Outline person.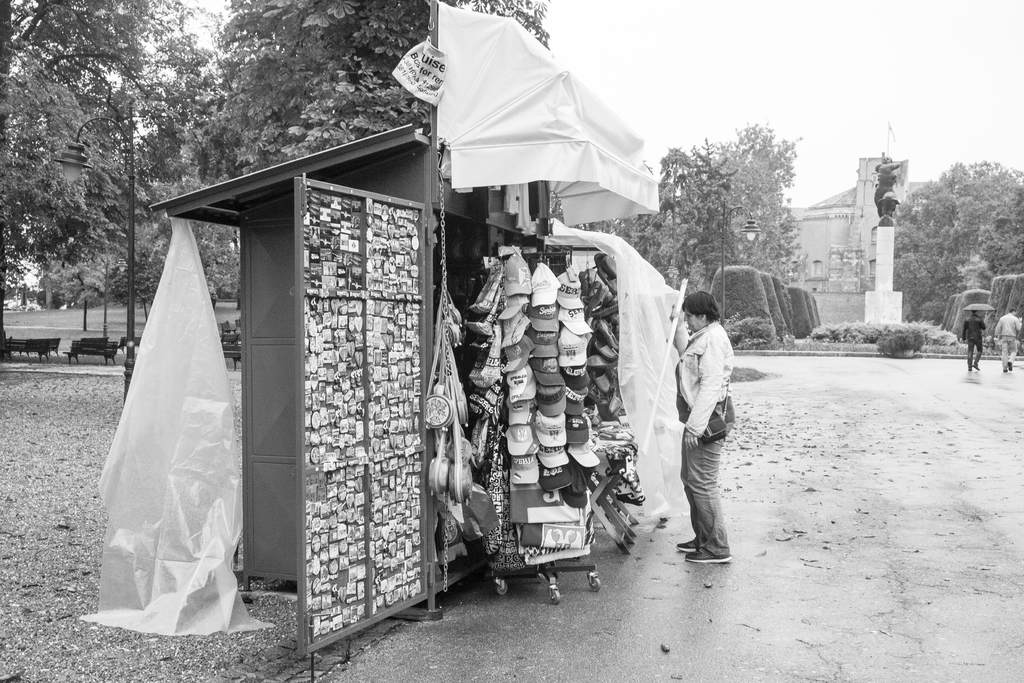
Outline: rect(993, 315, 1023, 368).
